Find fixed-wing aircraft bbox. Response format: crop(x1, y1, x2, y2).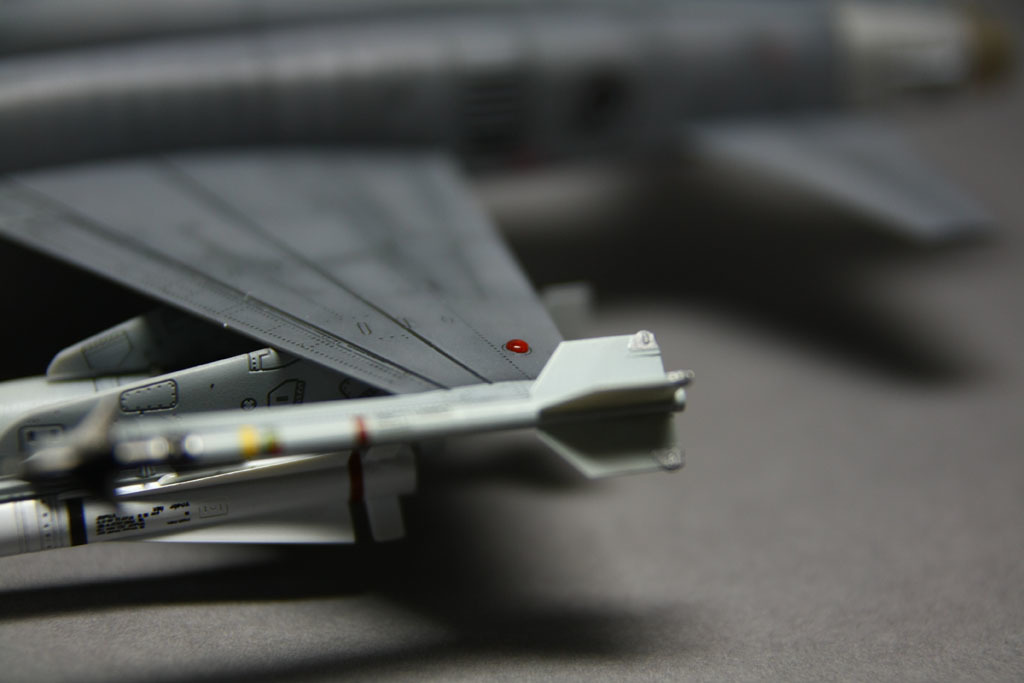
crop(0, 2, 993, 395).
